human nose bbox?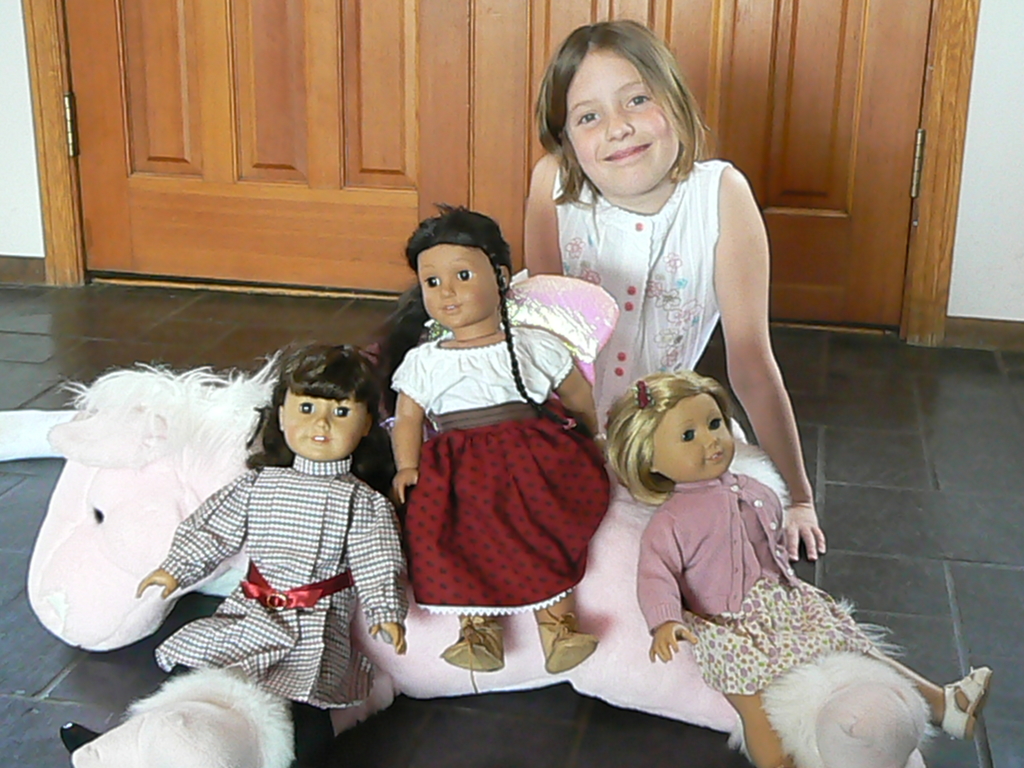
[440, 278, 453, 295]
